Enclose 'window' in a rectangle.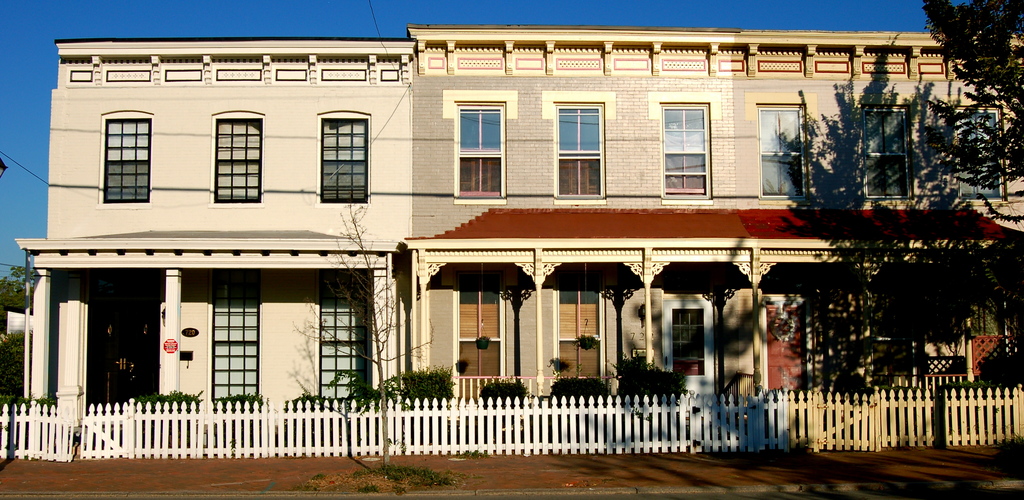
crop(659, 103, 708, 202).
